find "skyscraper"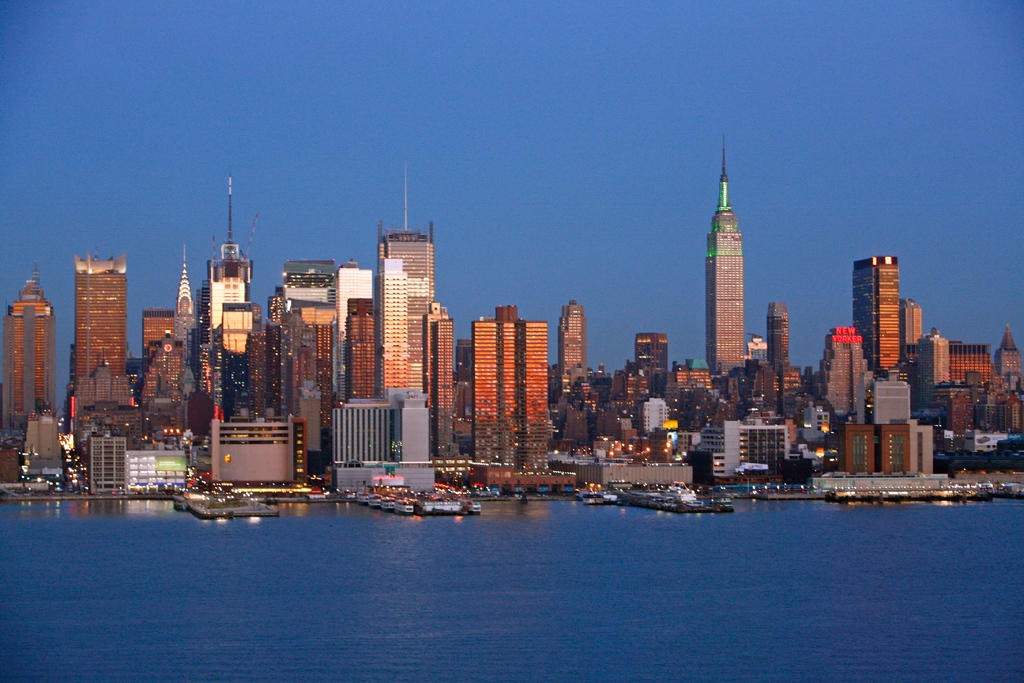
BBox(851, 256, 901, 371)
